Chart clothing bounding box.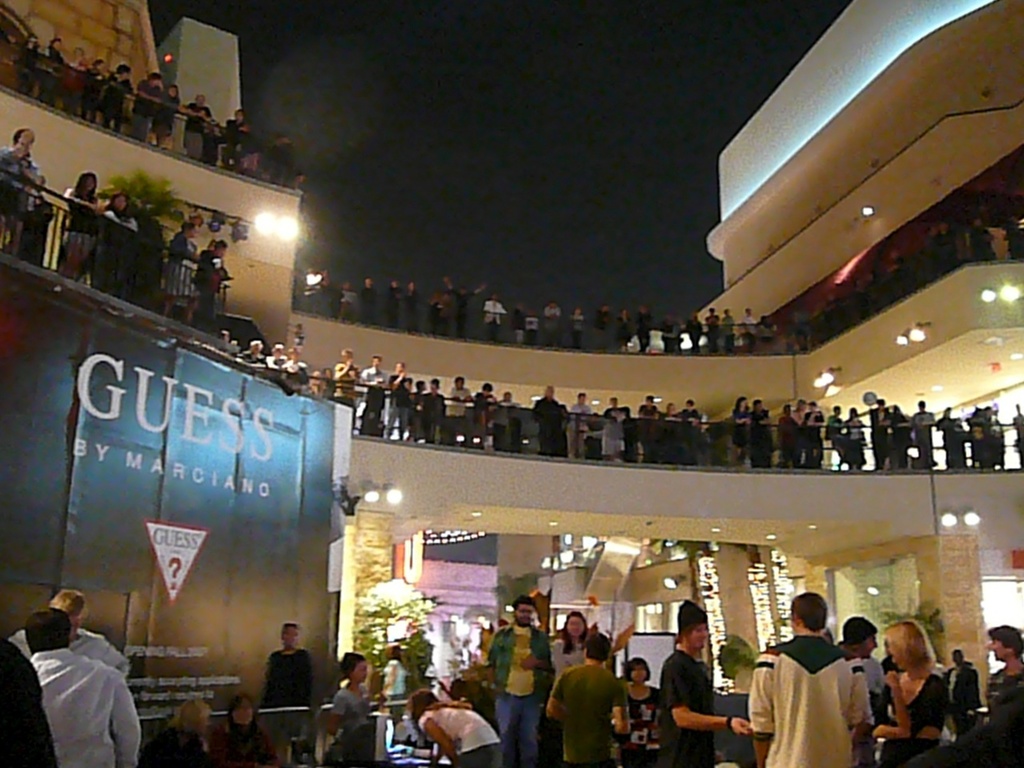
Charted: (0, 632, 60, 767).
